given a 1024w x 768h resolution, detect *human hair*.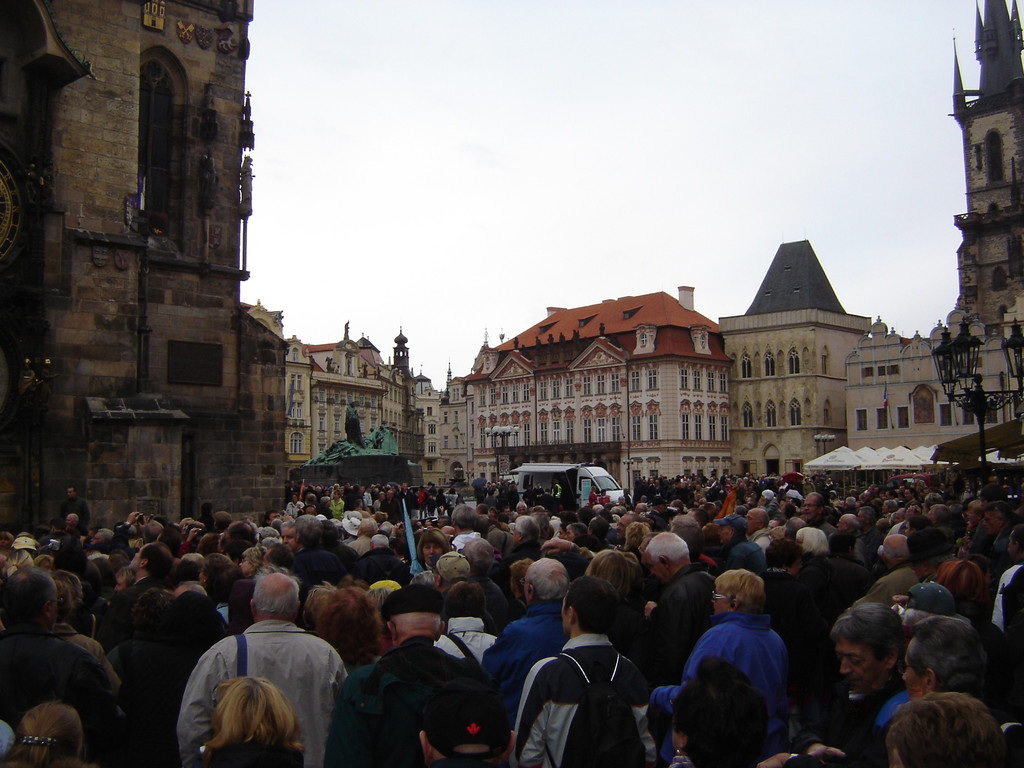
select_region(713, 569, 765, 614).
